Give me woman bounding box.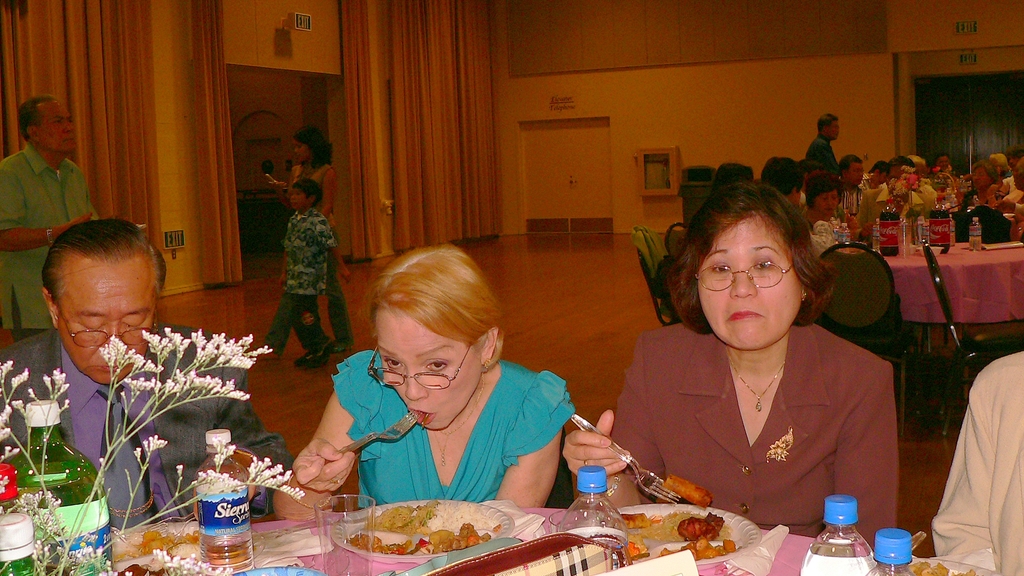
<region>959, 153, 1005, 217</region>.
